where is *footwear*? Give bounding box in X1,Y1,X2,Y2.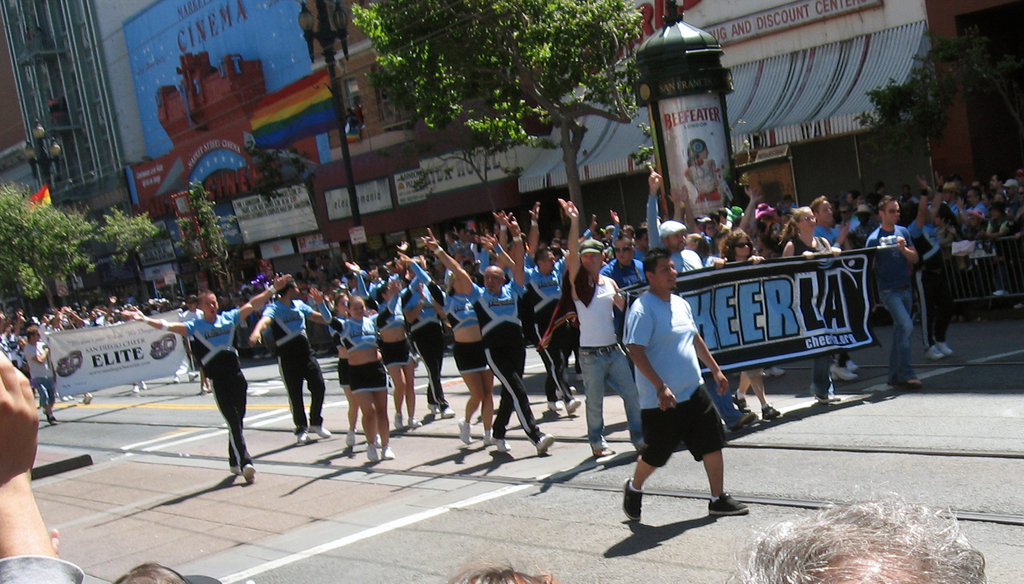
83,391,92,403.
